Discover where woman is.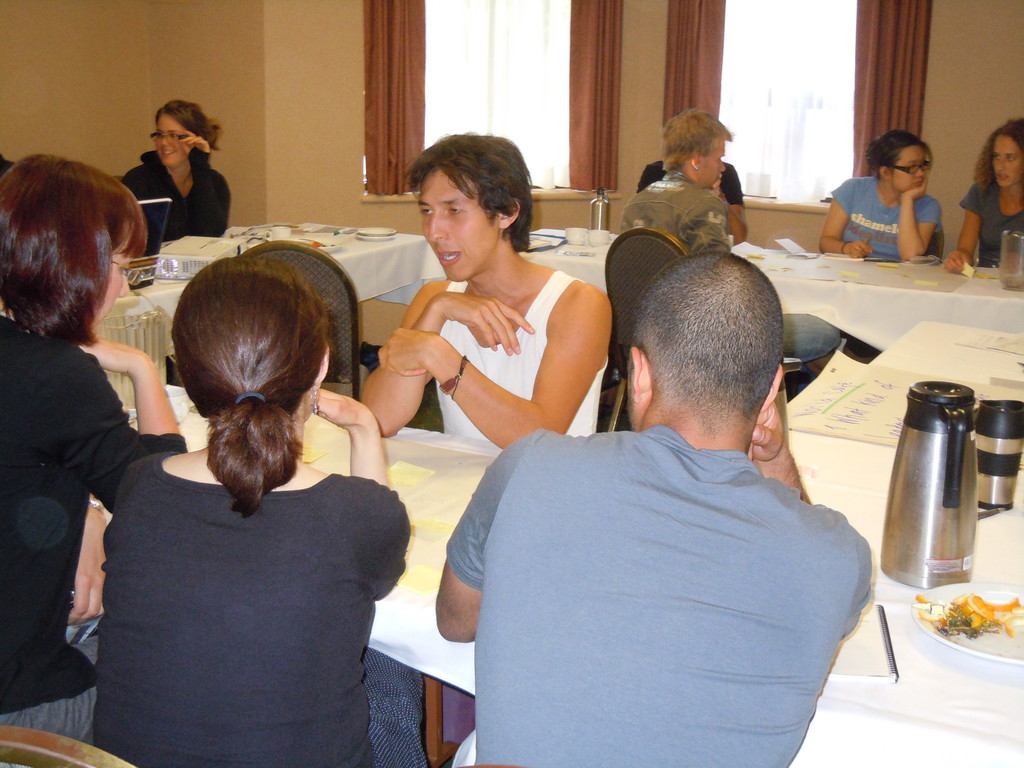
Discovered at [0,148,193,750].
